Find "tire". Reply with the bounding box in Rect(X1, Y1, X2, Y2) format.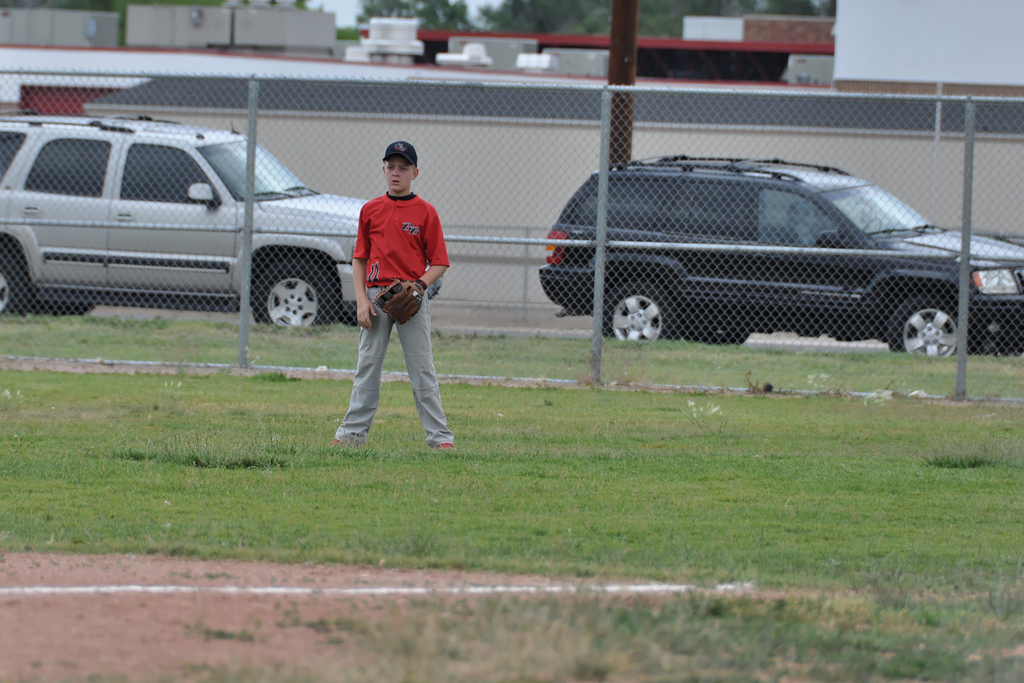
Rect(0, 245, 25, 317).
